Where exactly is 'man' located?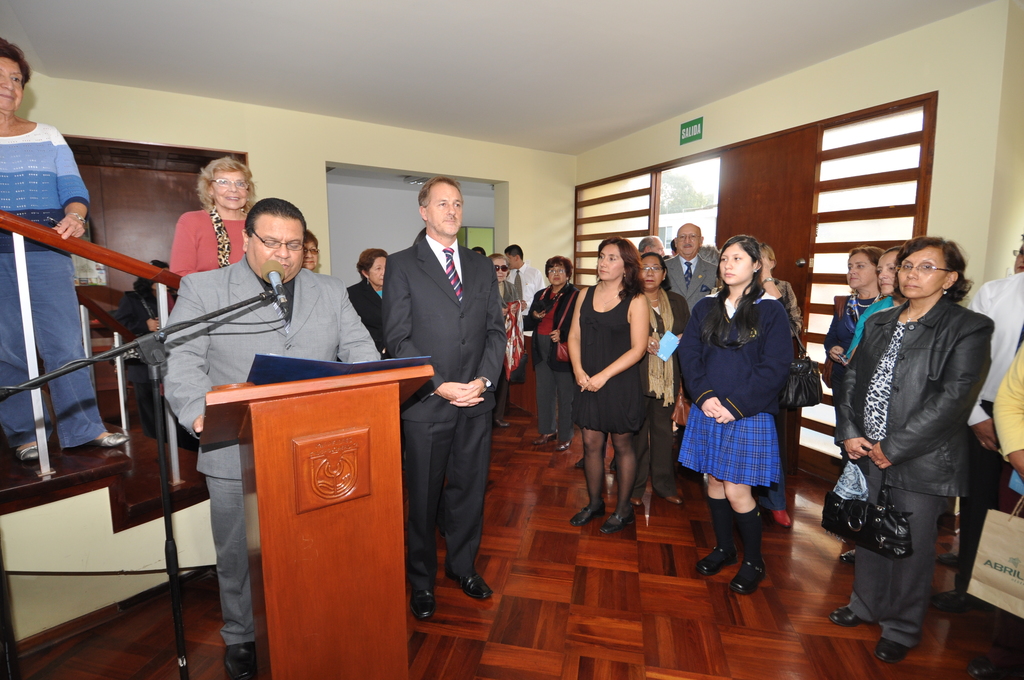
Its bounding box is x1=664, y1=223, x2=723, y2=312.
